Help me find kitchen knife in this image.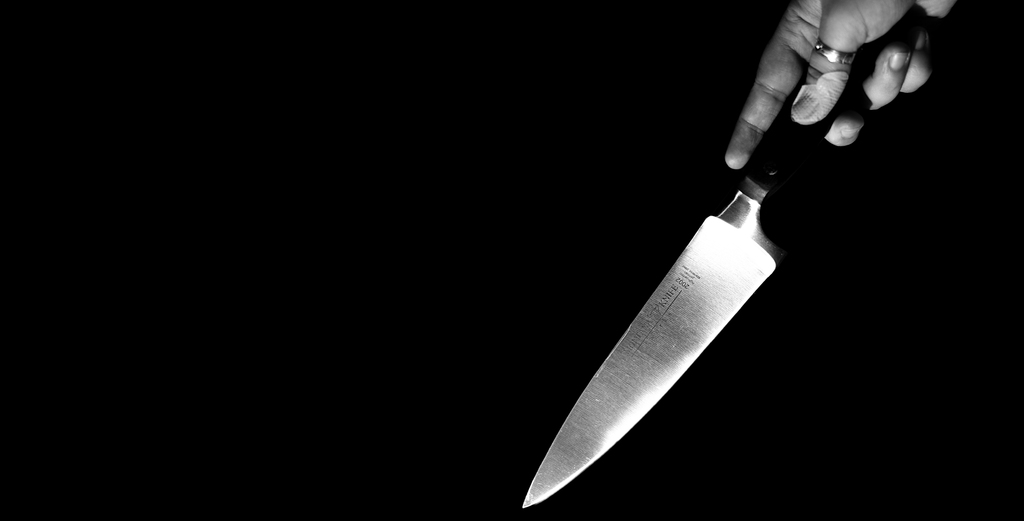
Found it: <region>524, 67, 845, 509</region>.
